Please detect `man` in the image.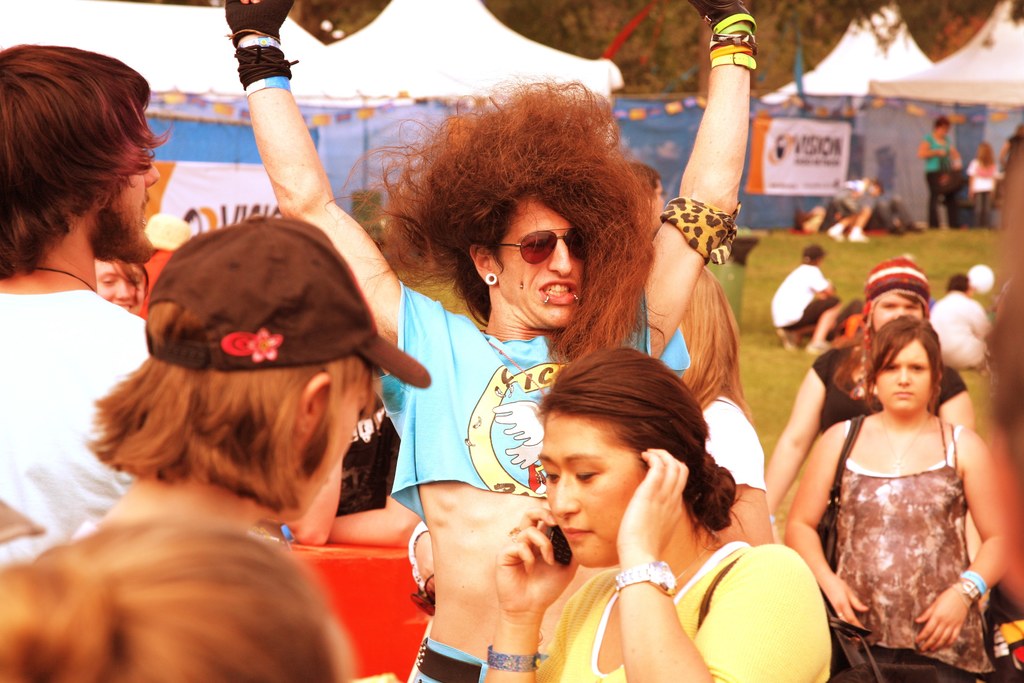
box=[0, 43, 177, 561].
